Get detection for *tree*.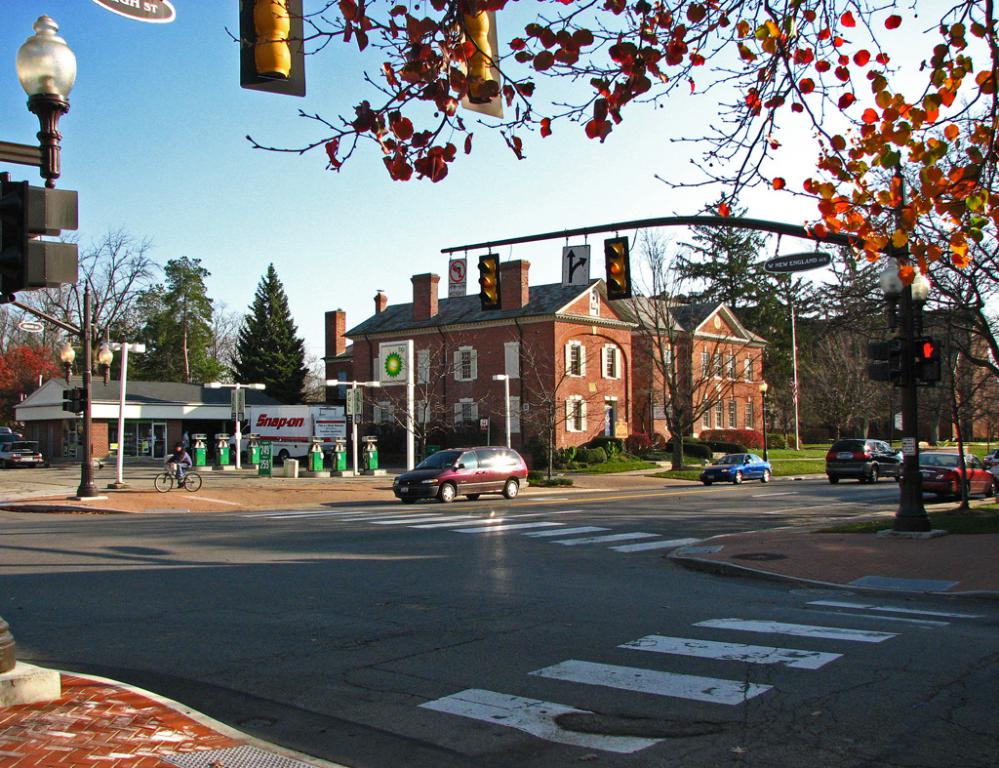
Detection: box(217, 0, 998, 294).
